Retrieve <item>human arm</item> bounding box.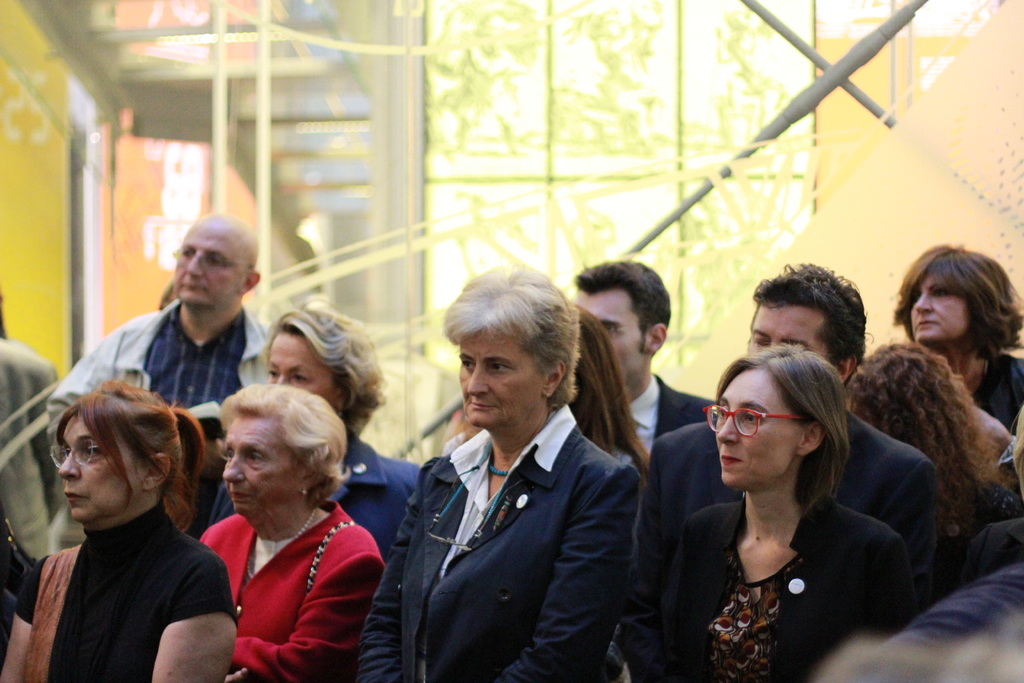
Bounding box: bbox=(840, 534, 927, 650).
